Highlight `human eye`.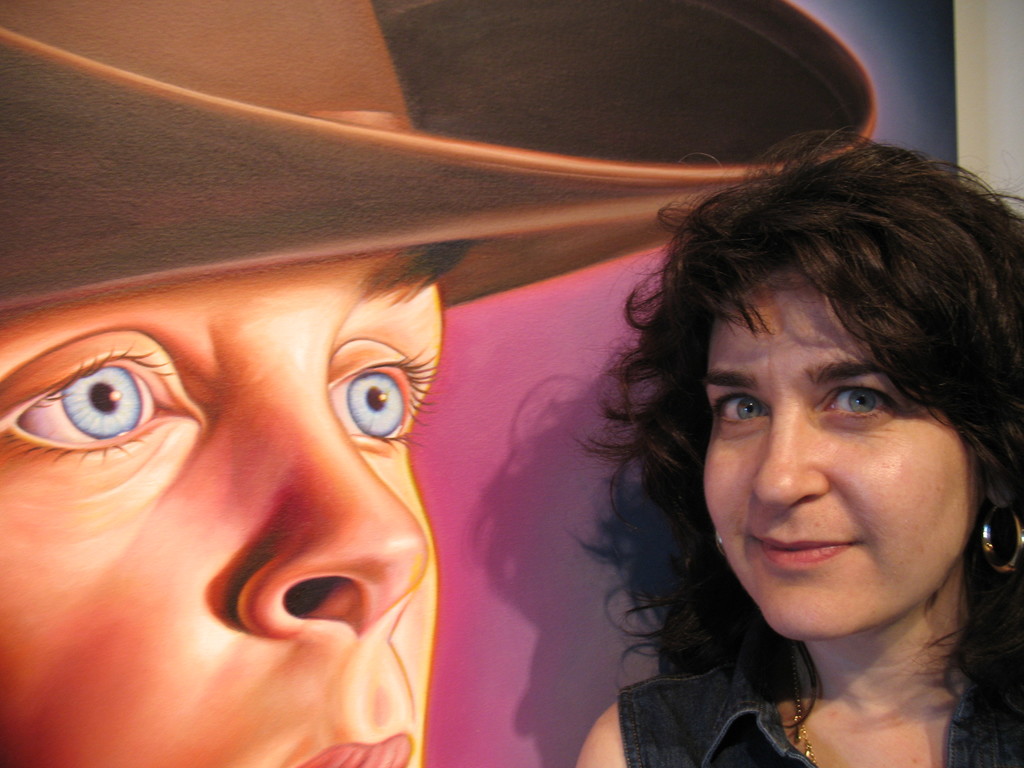
Highlighted region: {"left": 710, "top": 388, "right": 764, "bottom": 431}.
